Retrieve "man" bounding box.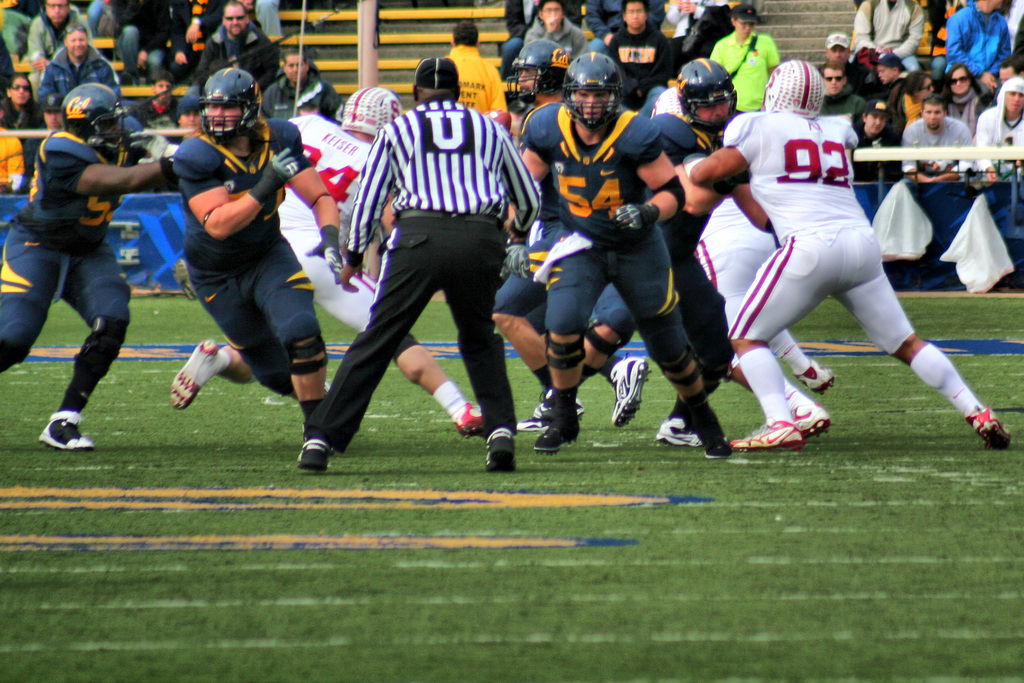
Bounding box: [497, 39, 574, 115].
